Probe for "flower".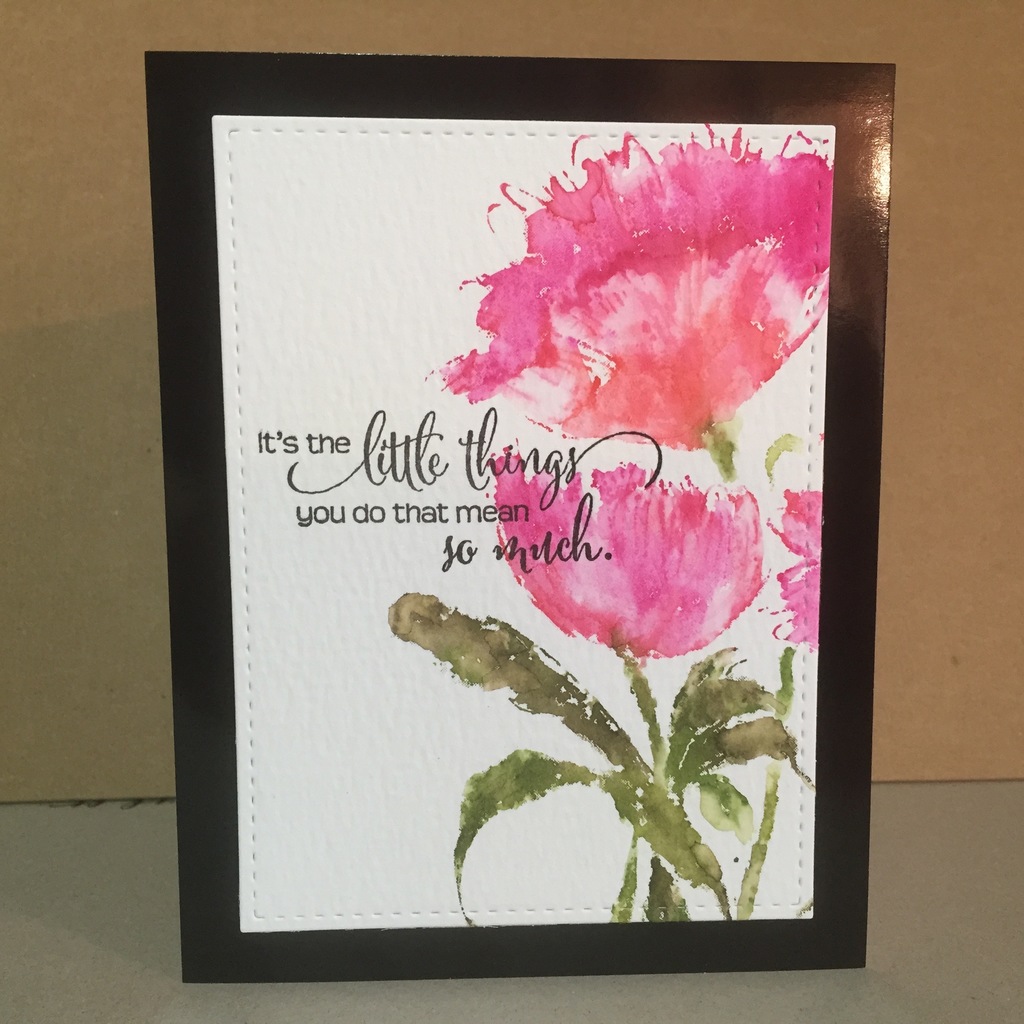
Probe result: locate(428, 120, 834, 486).
